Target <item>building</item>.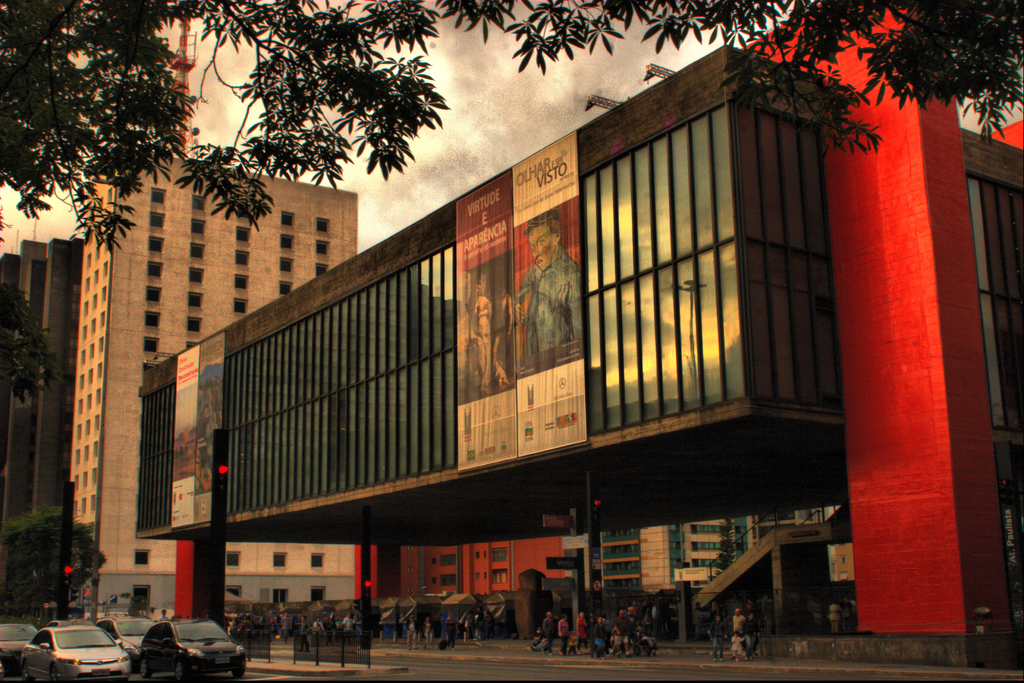
Target region: pyautogui.locateOnScreen(136, 0, 1023, 669).
